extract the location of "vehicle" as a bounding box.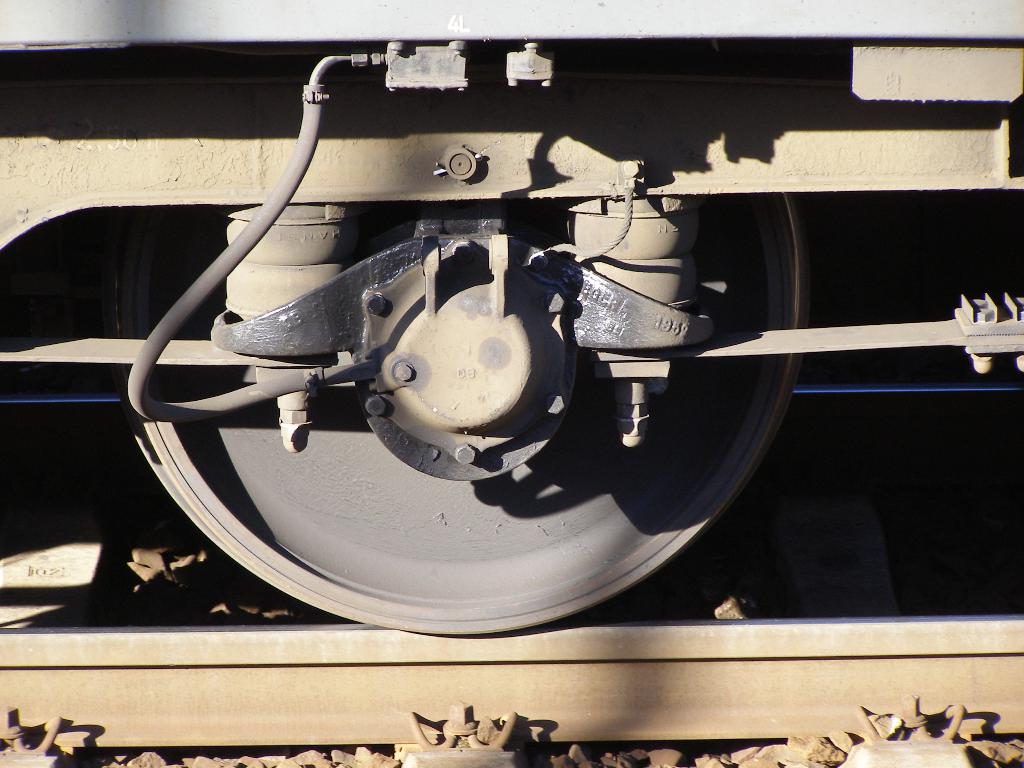
rect(0, 0, 1023, 632).
